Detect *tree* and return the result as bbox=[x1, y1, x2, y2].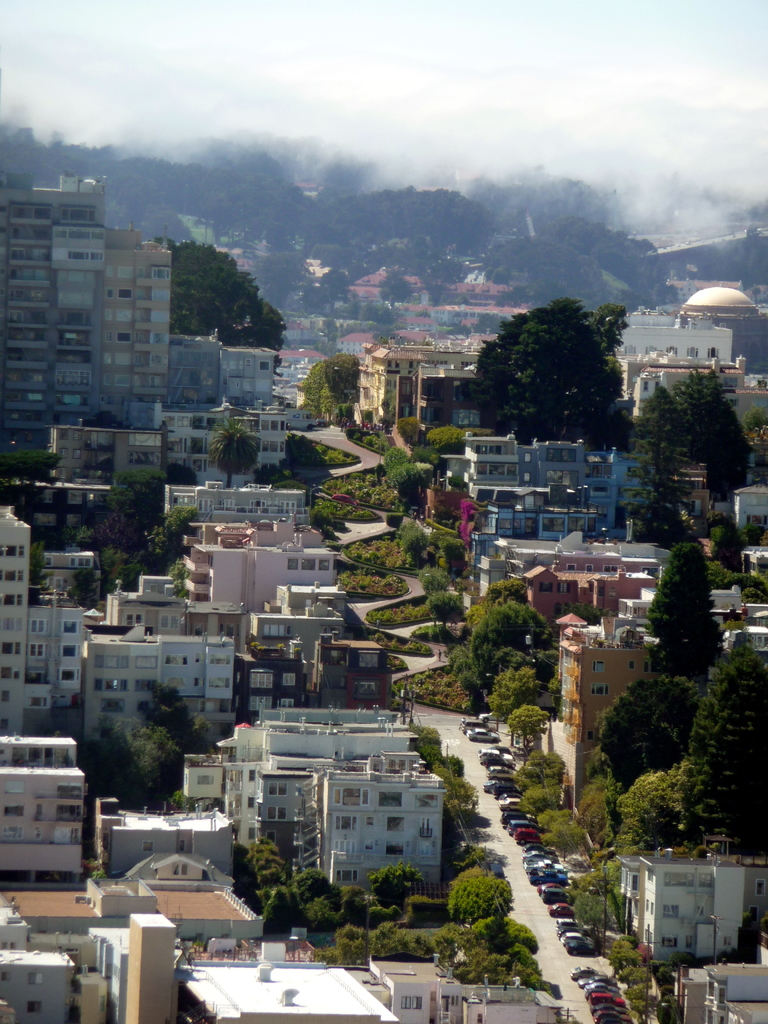
bbox=[157, 238, 177, 250].
